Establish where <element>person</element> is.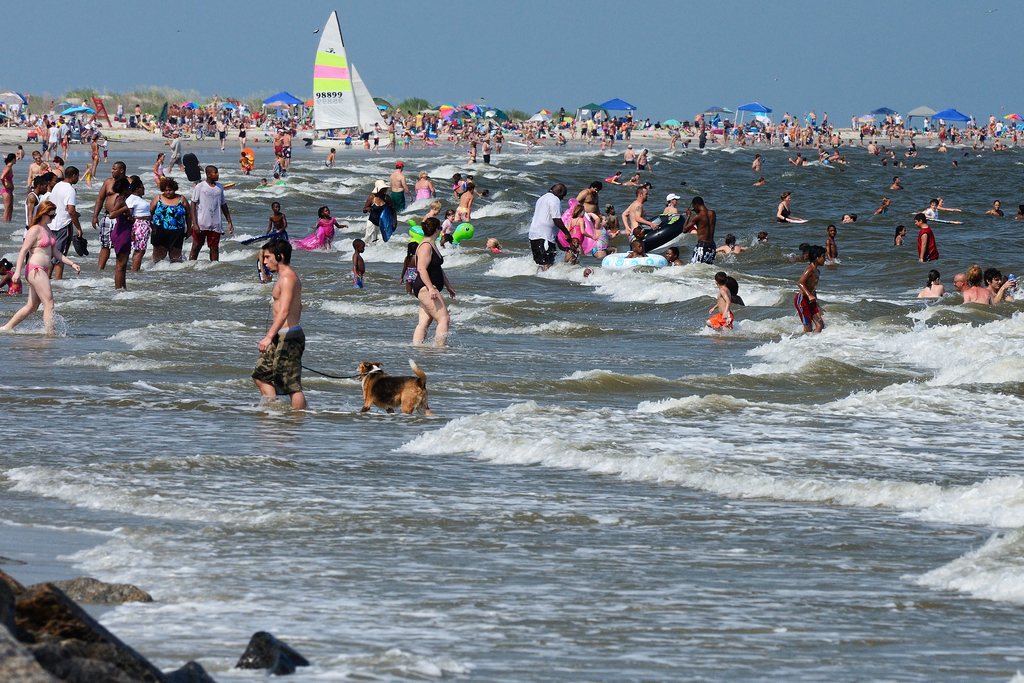
Established at 400,240,413,299.
